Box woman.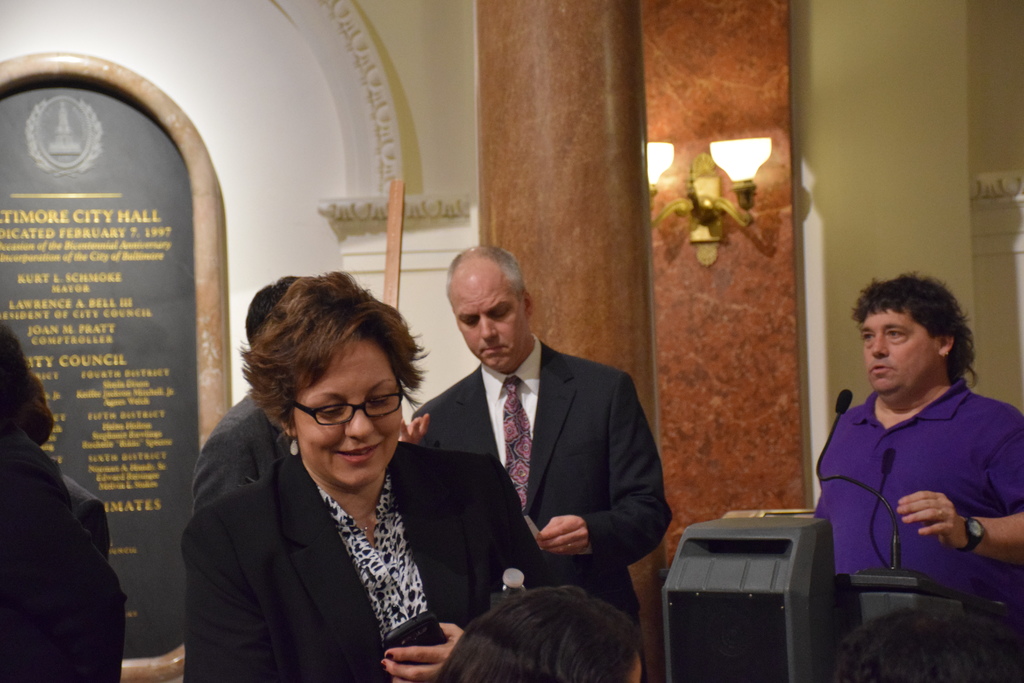
x1=173, y1=258, x2=460, y2=682.
